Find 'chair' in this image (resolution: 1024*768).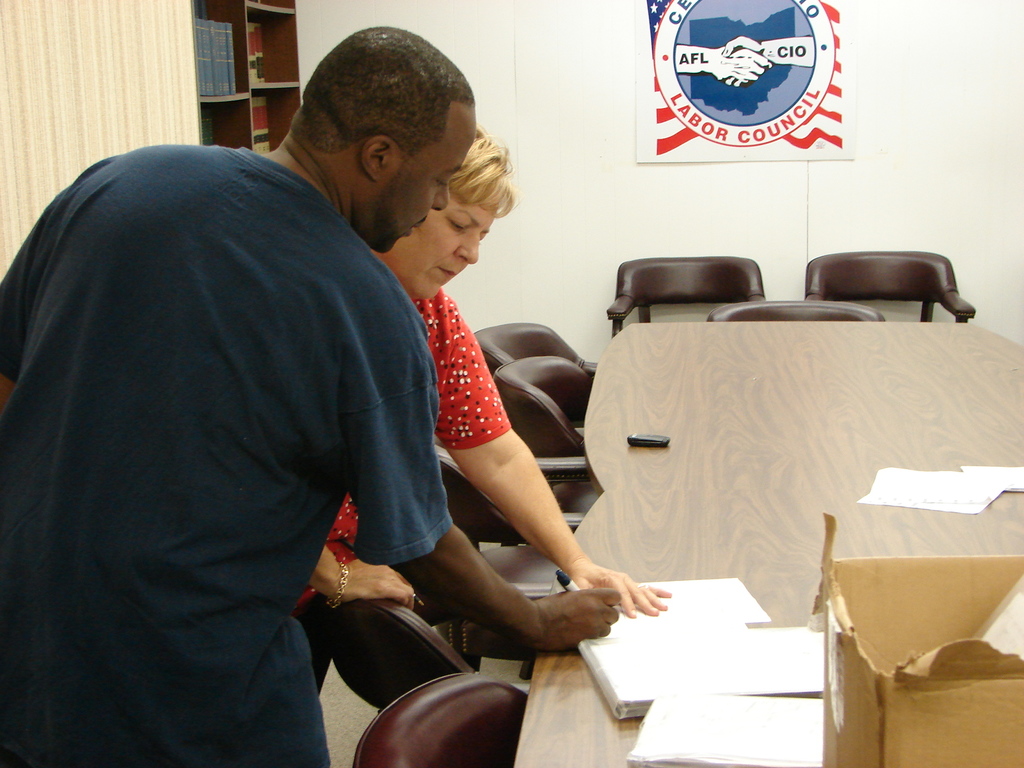
Rect(604, 256, 766, 337).
